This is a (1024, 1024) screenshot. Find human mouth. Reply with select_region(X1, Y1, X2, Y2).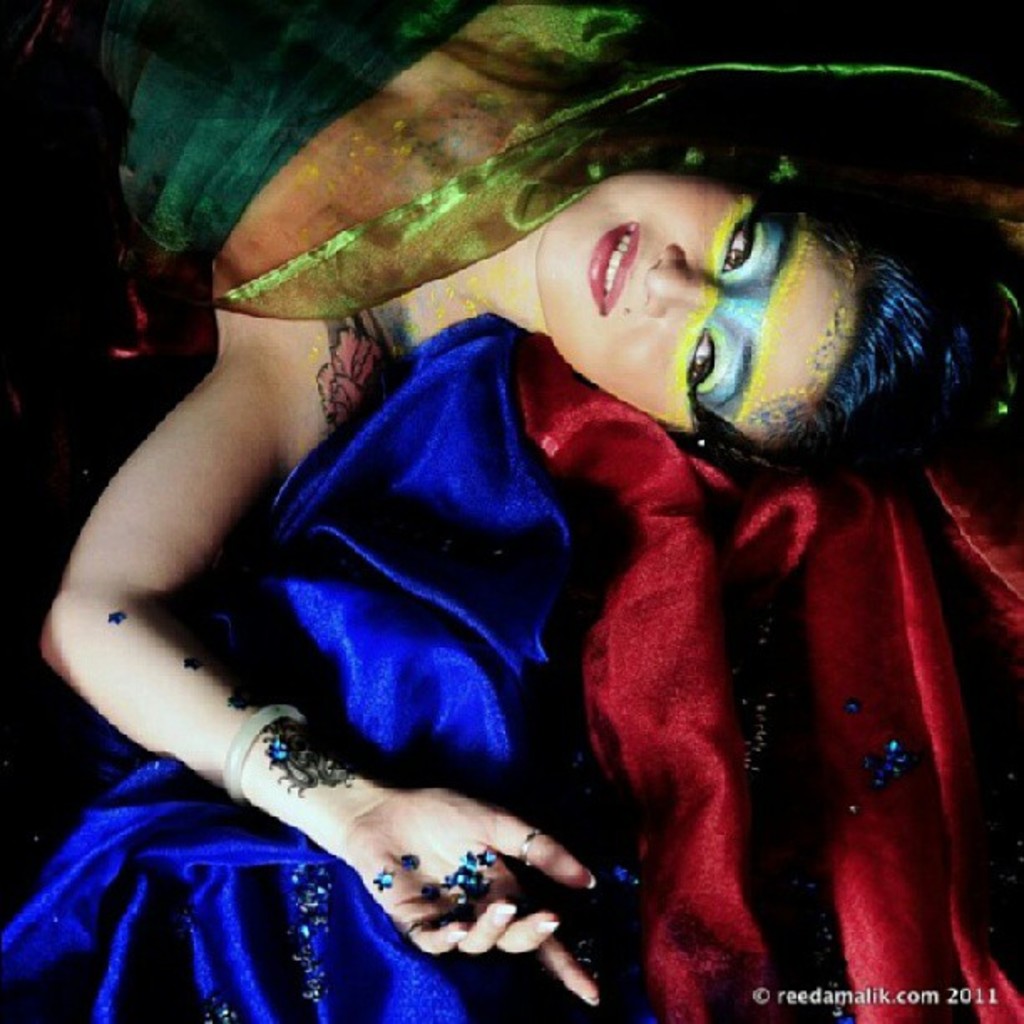
select_region(584, 214, 643, 321).
